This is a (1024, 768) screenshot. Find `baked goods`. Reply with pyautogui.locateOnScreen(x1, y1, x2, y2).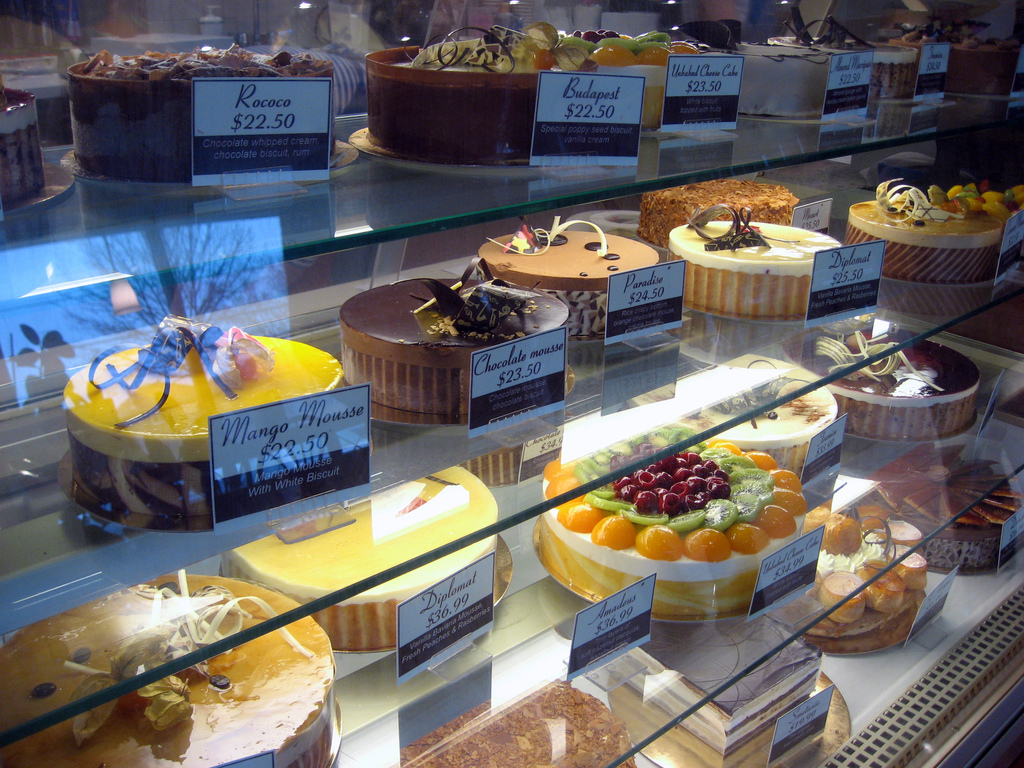
pyautogui.locateOnScreen(888, 19, 1021, 95).
